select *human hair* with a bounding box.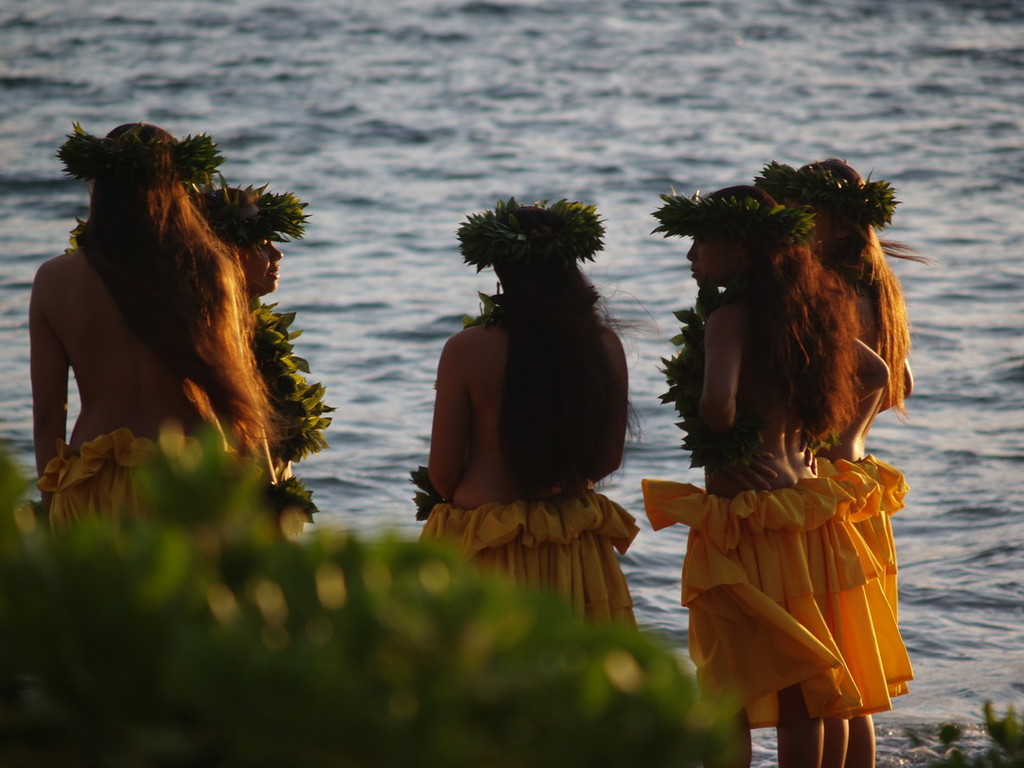
box=[792, 155, 940, 421].
